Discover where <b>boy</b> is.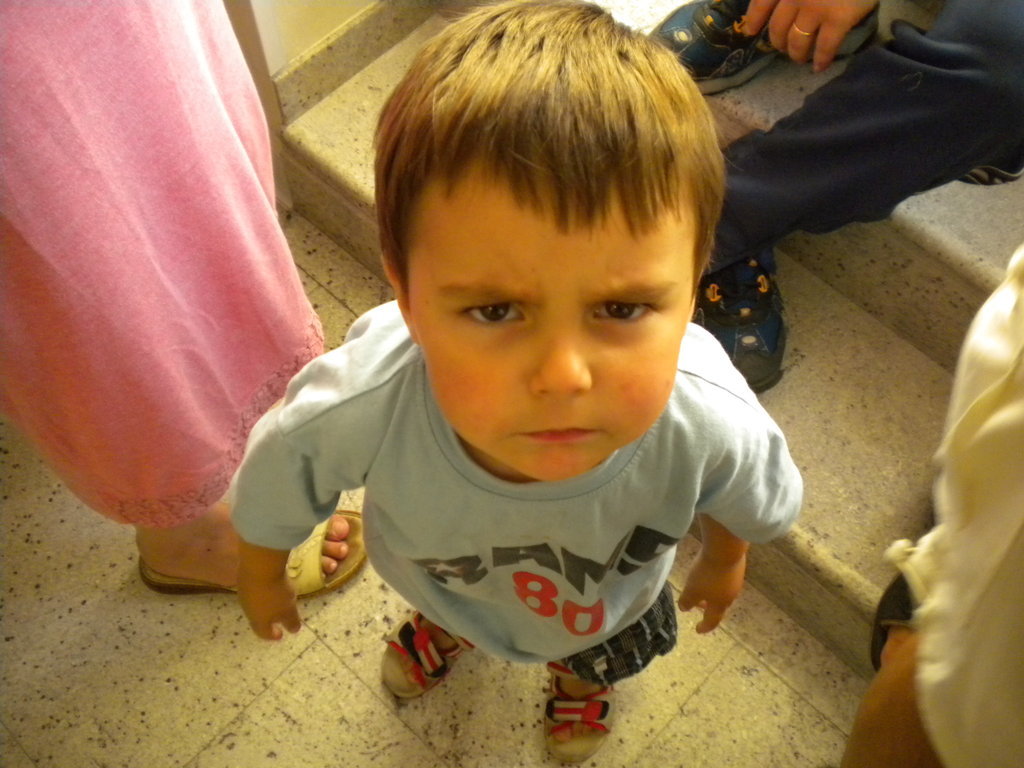
Discovered at pyautogui.locateOnScreen(224, 5, 802, 767).
